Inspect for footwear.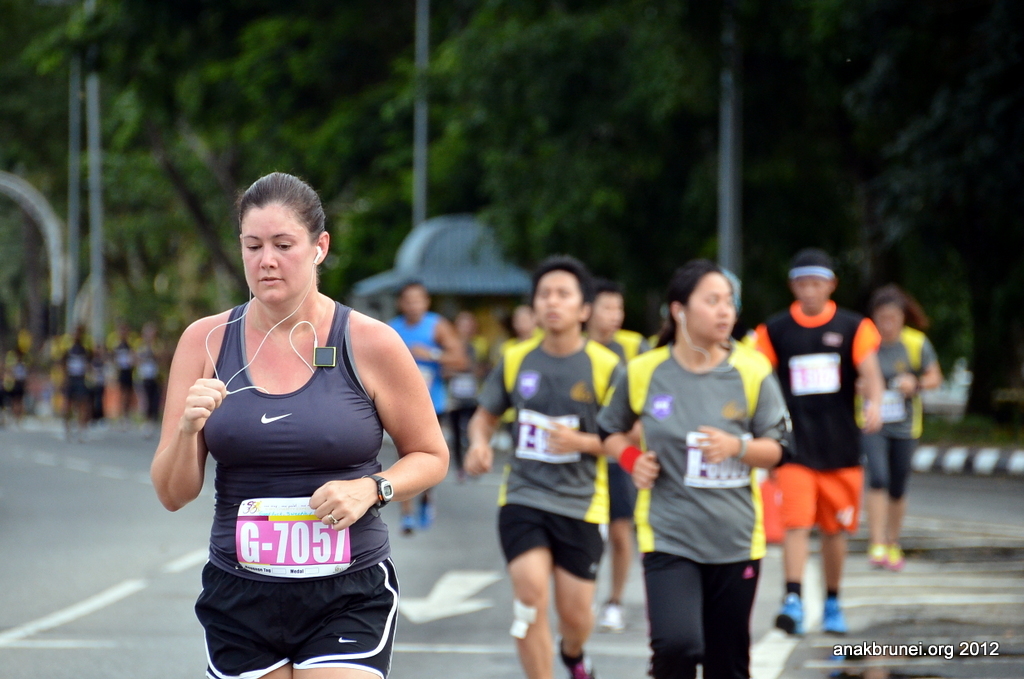
Inspection: 416:500:434:527.
